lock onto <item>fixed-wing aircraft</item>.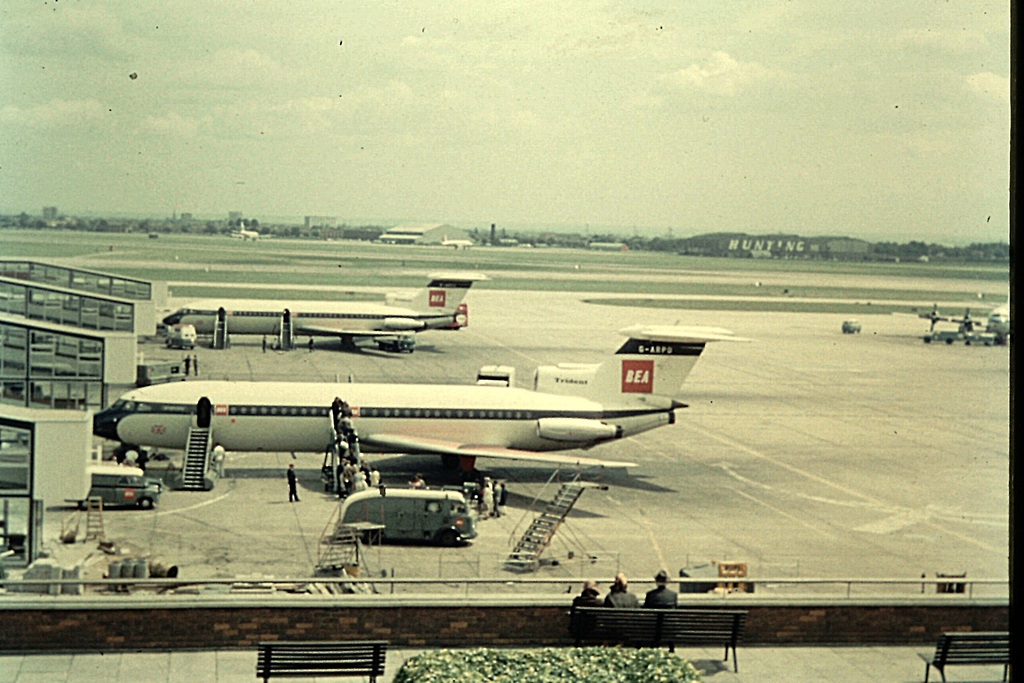
Locked: (x1=932, y1=292, x2=1018, y2=344).
